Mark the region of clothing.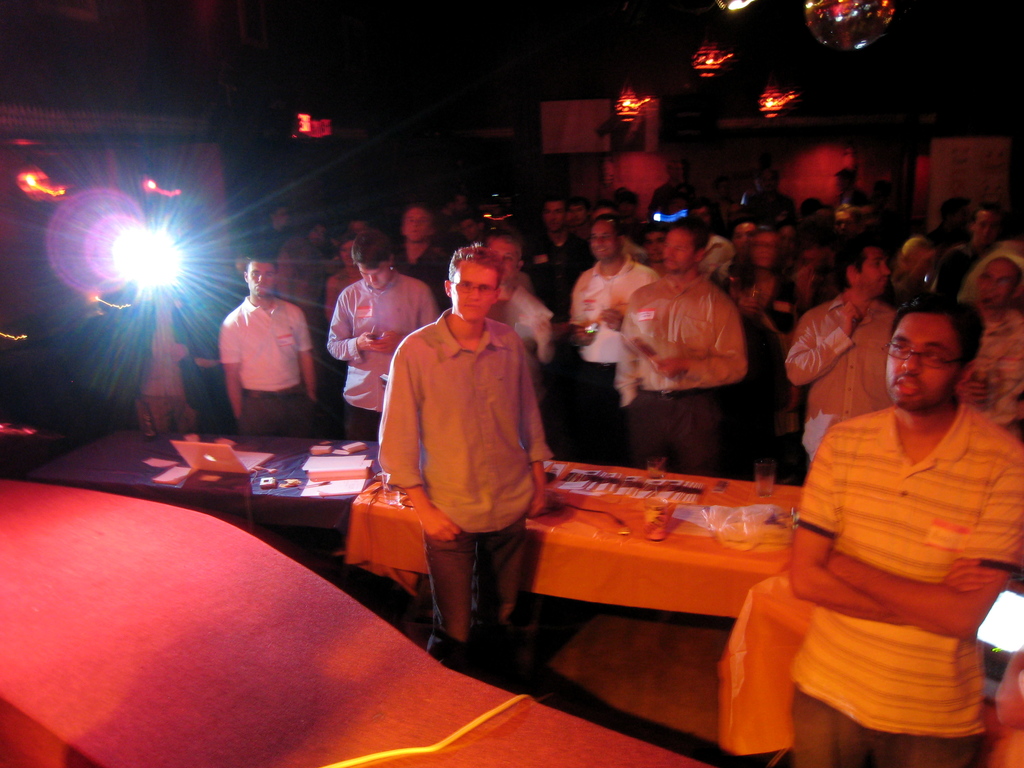
Region: crop(614, 272, 745, 477).
